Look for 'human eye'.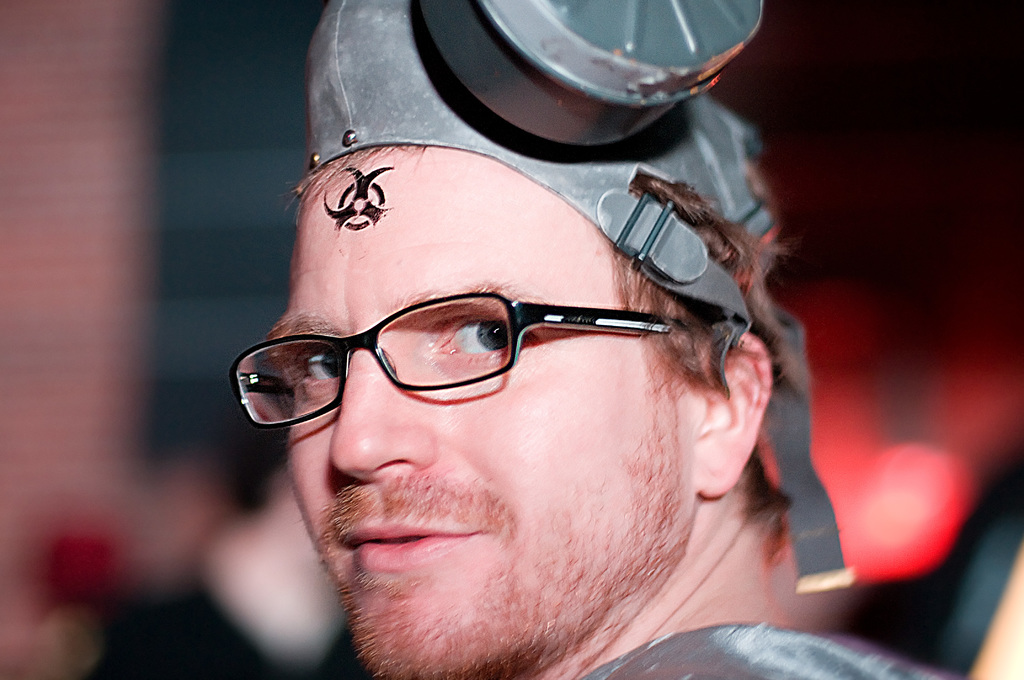
Found: <region>278, 343, 350, 400</region>.
